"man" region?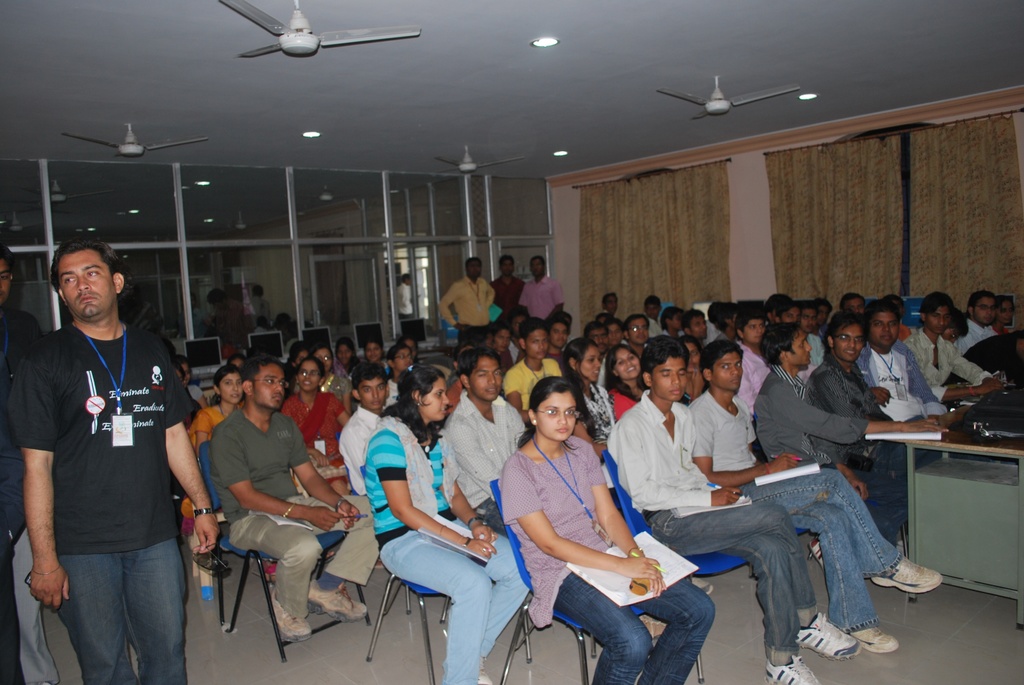
394,271,416,325
